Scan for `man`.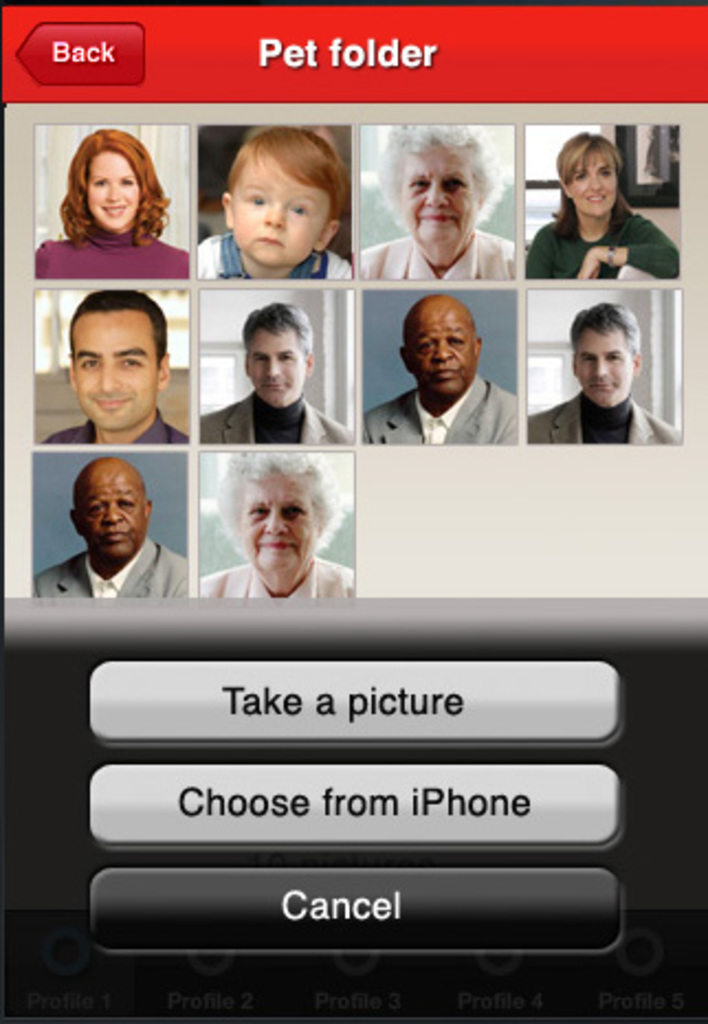
Scan result: 356, 312, 517, 450.
